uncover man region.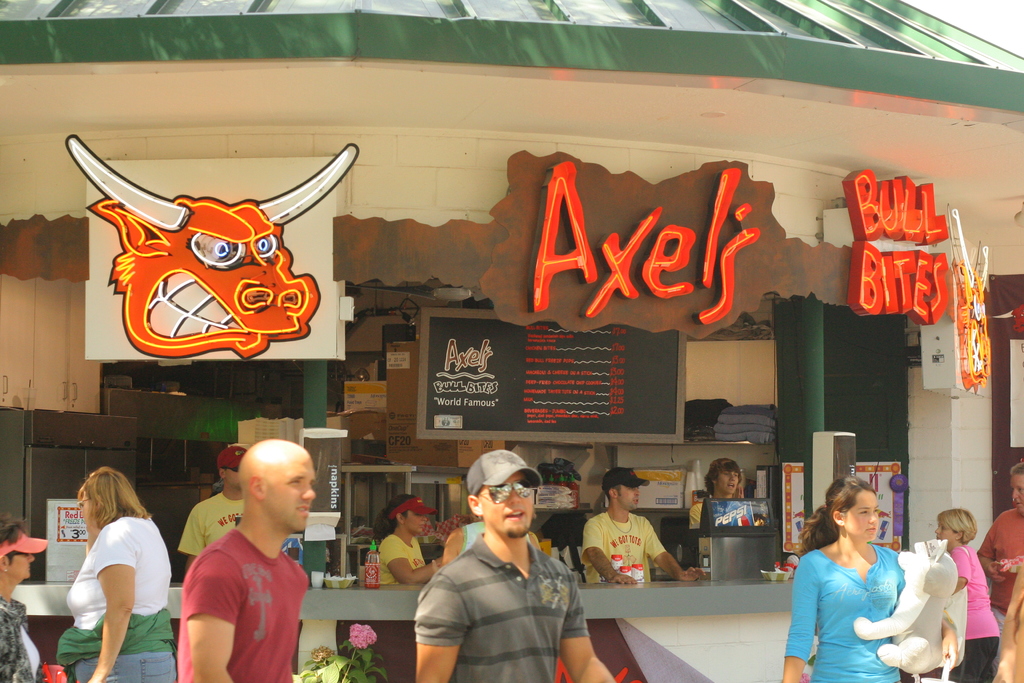
Uncovered: [700,457,747,525].
